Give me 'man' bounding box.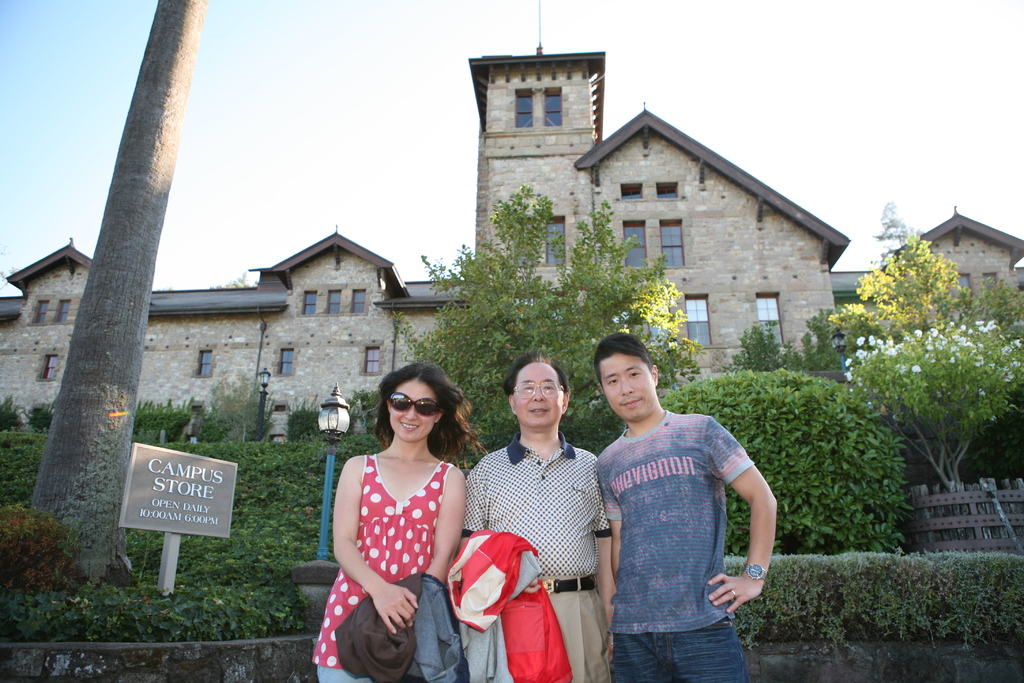
bbox(589, 325, 790, 682).
